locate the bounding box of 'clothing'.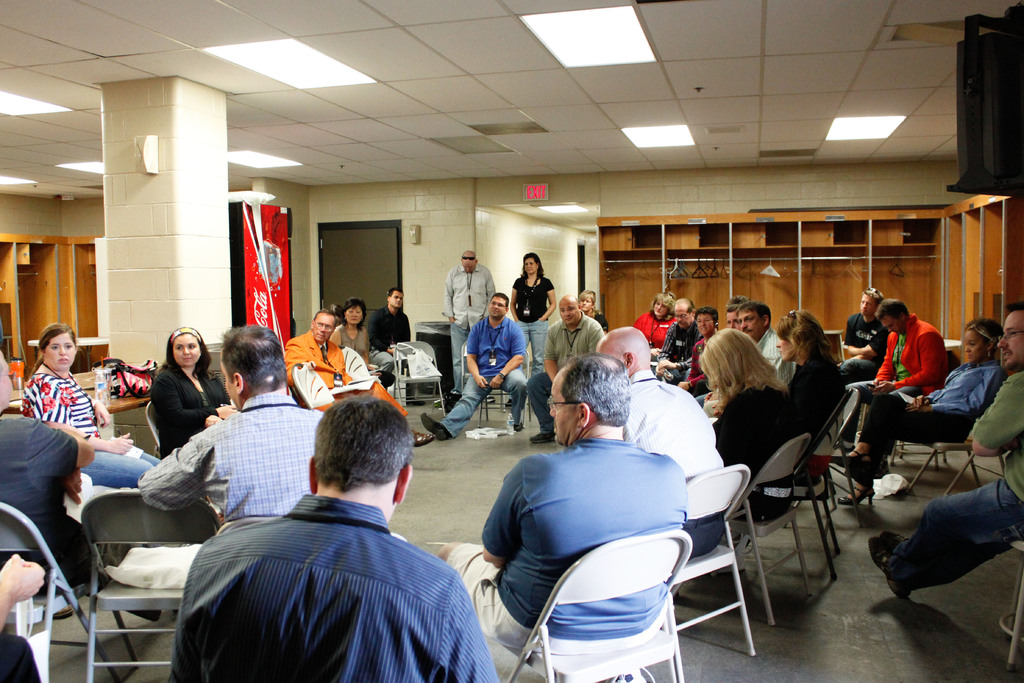
Bounding box: (x1=24, y1=370, x2=159, y2=484).
